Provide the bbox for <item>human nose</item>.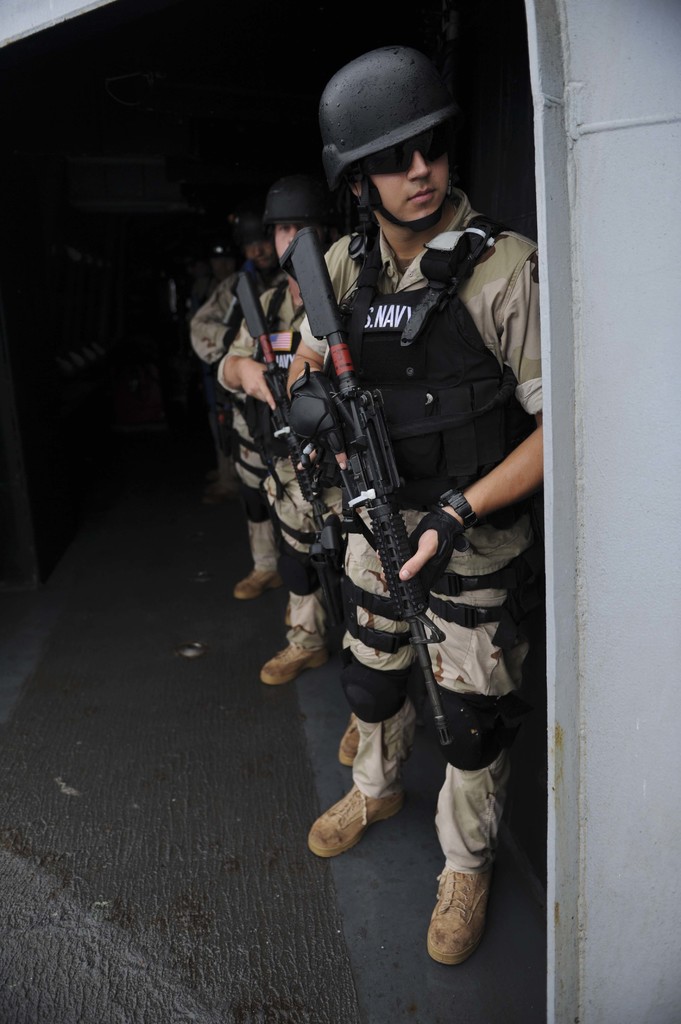
{"left": 255, "top": 244, "right": 271, "bottom": 257}.
